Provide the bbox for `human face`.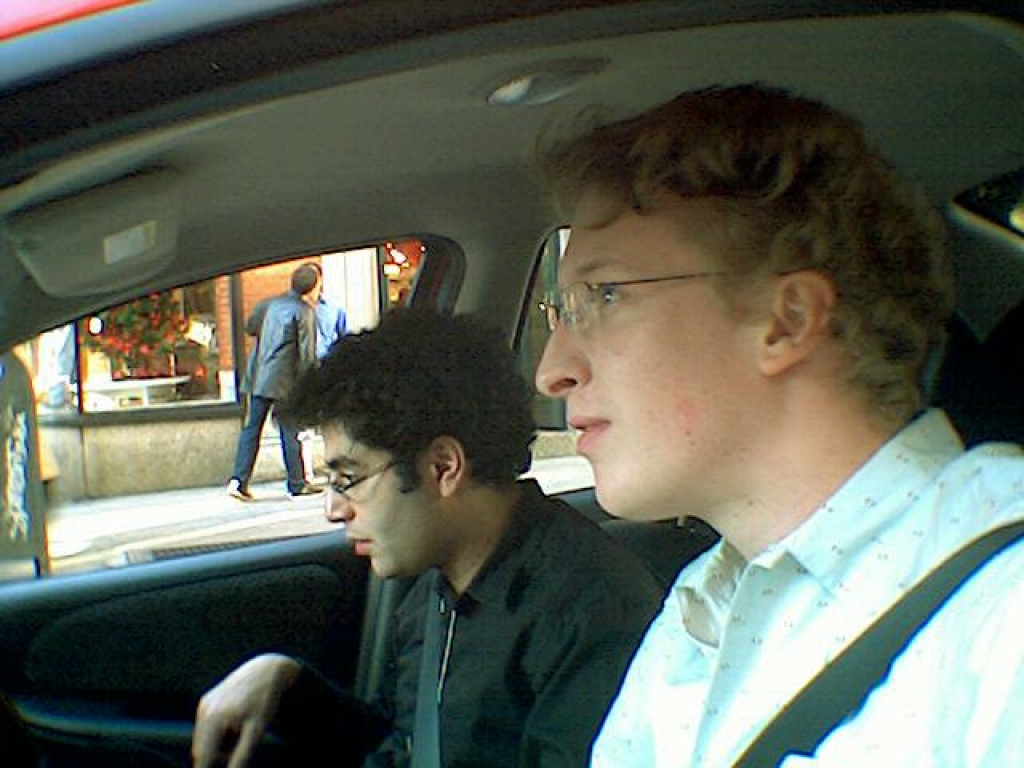
locate(536, 182, 756, 508).
